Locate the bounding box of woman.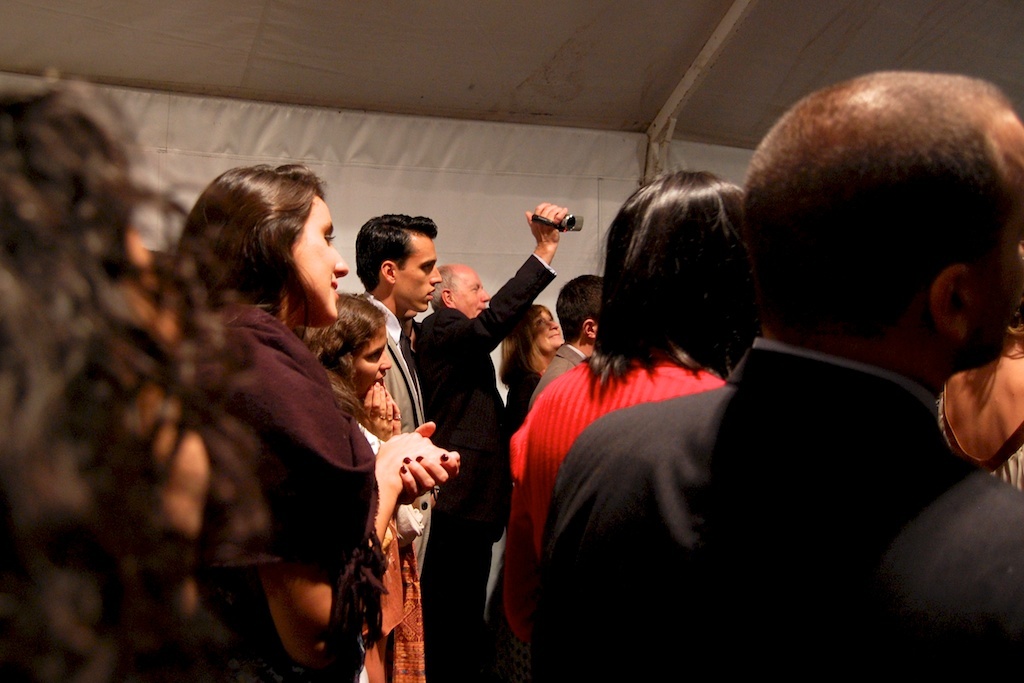
Bounding box: left=300, top=295, right=422, bottom=682.
